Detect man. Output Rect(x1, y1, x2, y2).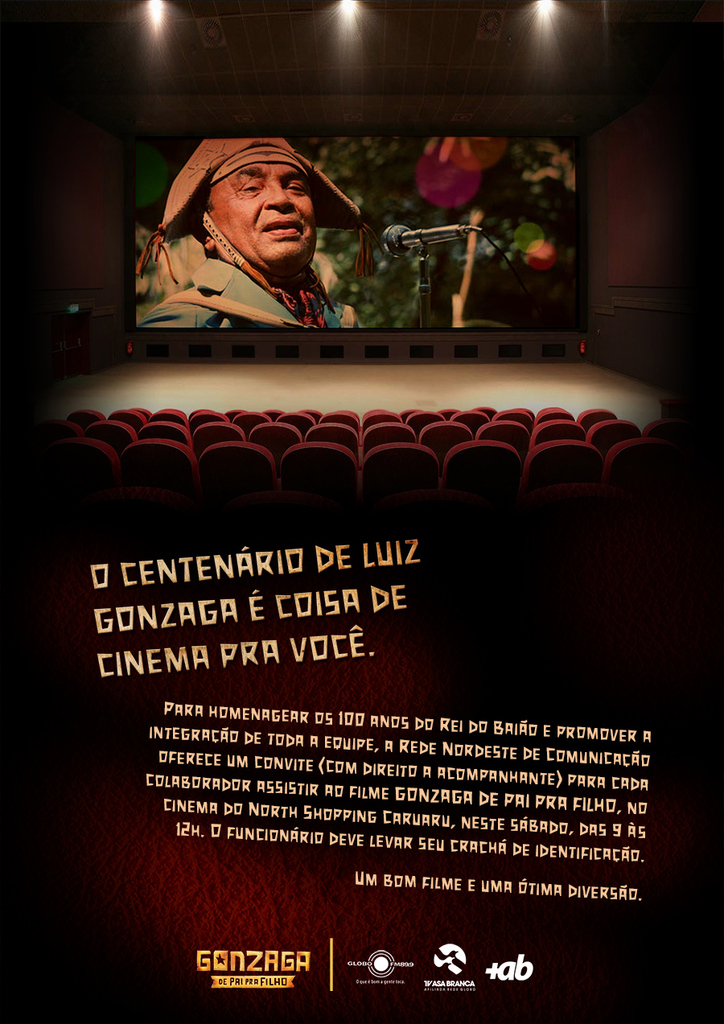
Rect(138, 127, 367, 333).
